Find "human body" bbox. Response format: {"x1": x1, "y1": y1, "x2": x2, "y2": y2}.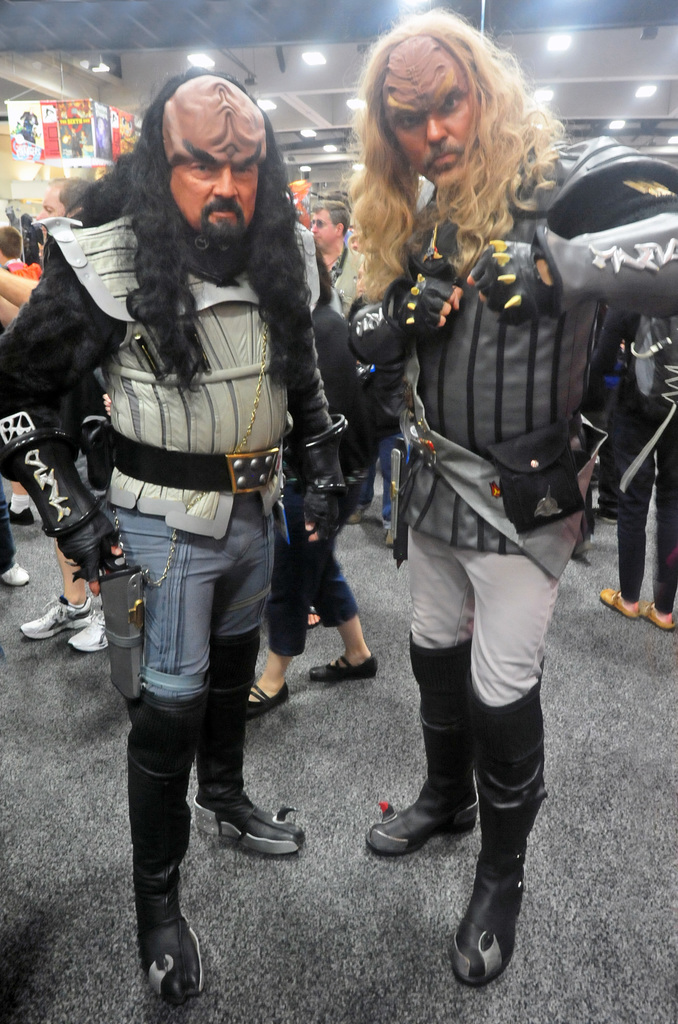
{"x1": 594, "y1": 328, "x2": 677, "y2": 639}.
